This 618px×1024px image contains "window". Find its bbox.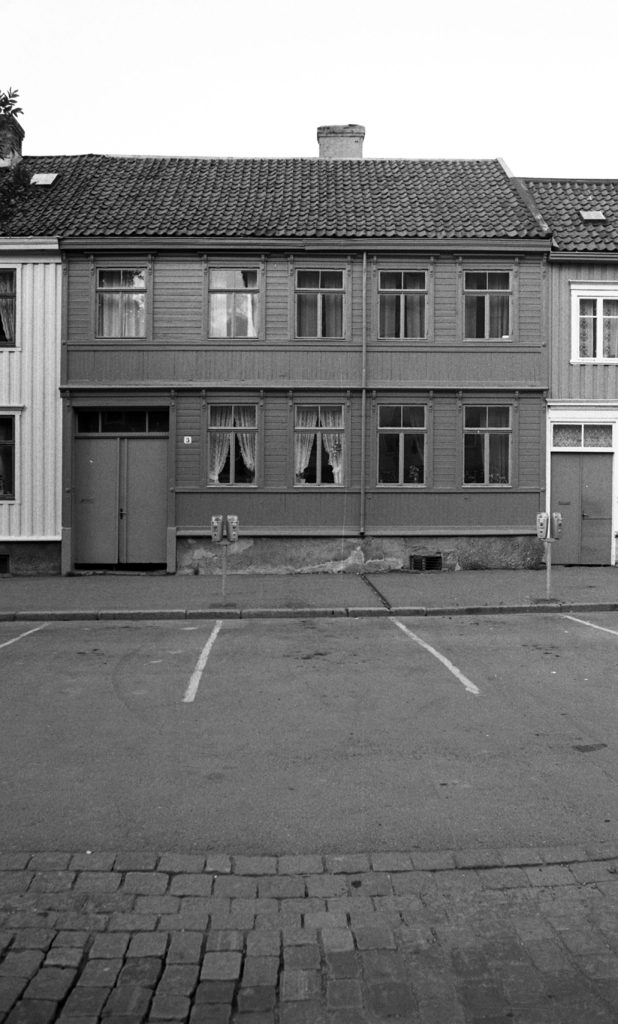
(x1=213, y1=259, x2=263, y2=348).
